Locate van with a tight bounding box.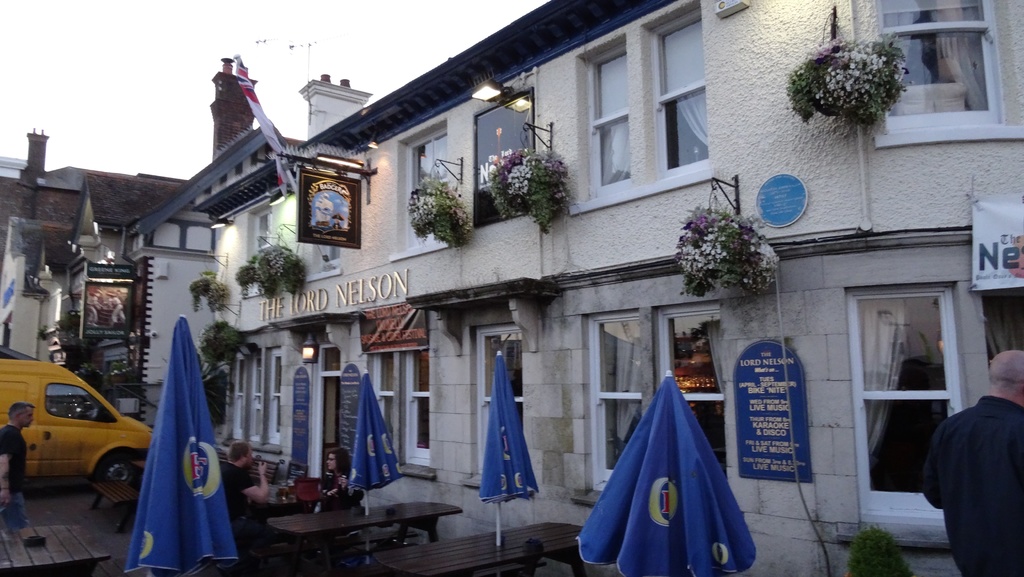
x1=0 y1=359 x2=153 y2=488.
